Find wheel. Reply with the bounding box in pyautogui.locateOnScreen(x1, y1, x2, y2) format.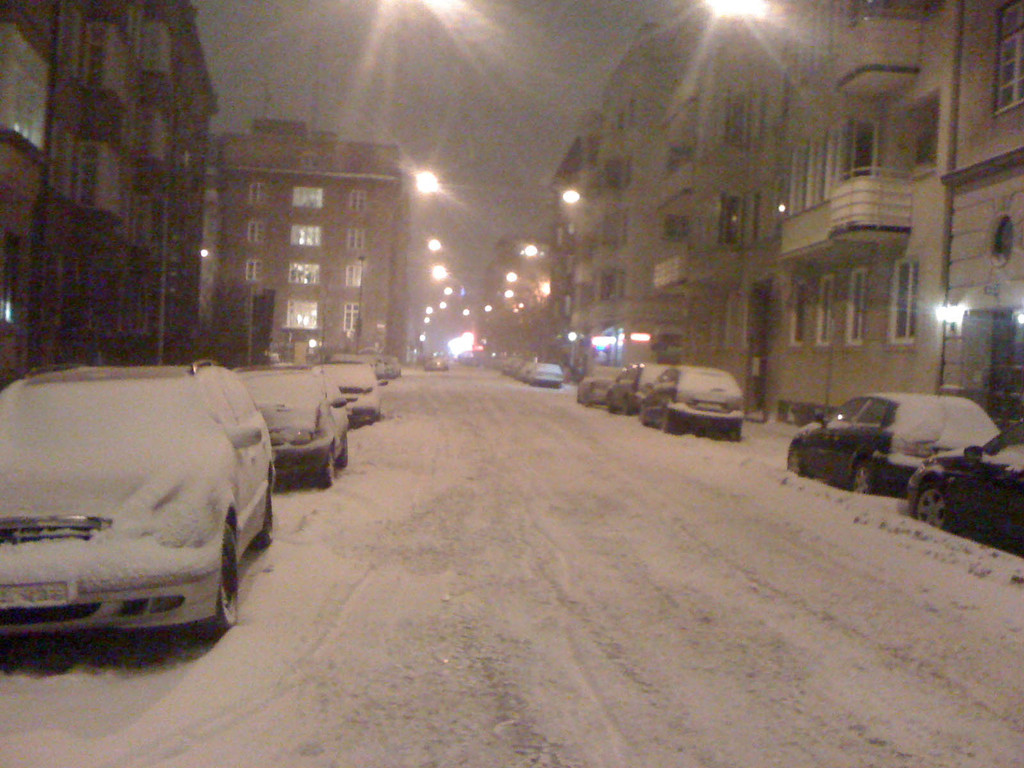
pyautogui.locateOnScreen(911, 480, 950, 529).
